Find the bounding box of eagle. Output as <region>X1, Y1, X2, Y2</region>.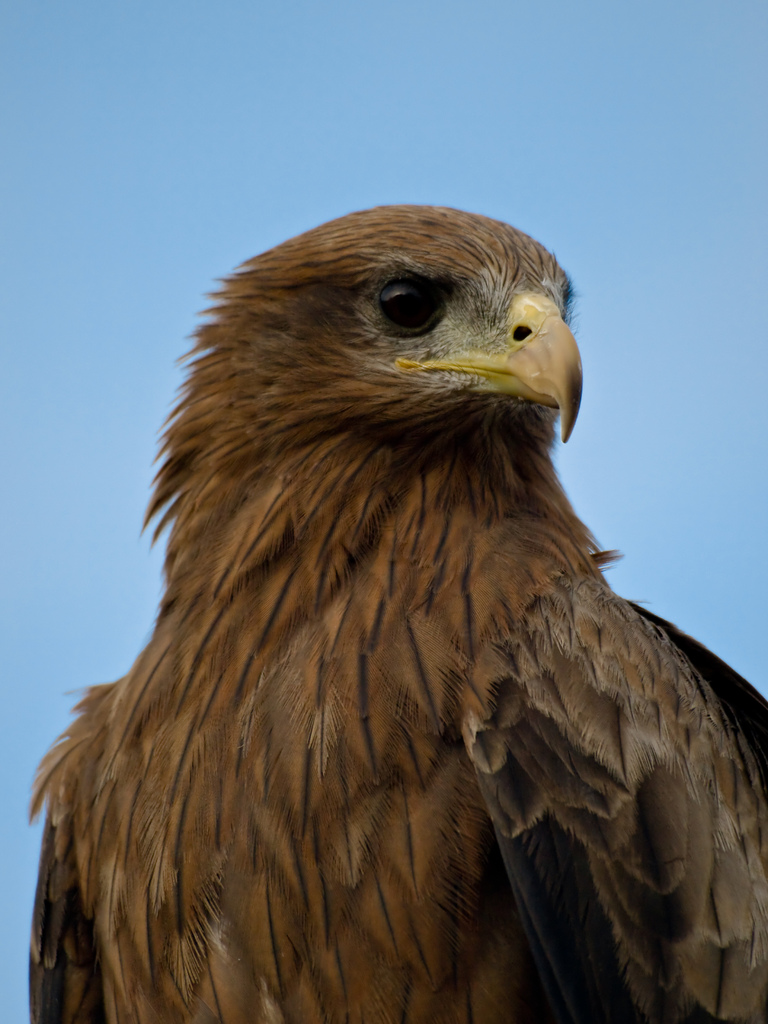
<region>24, 197, 767, 1023</region>.
